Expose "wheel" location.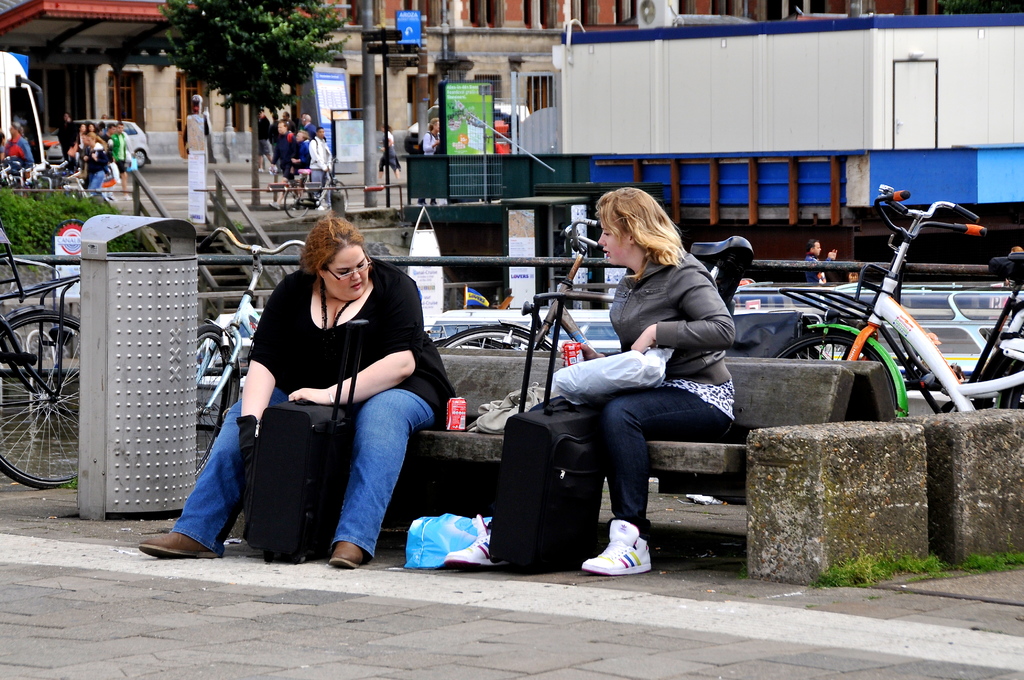
Exposed at bbox=(325, 177, 353, 212).
